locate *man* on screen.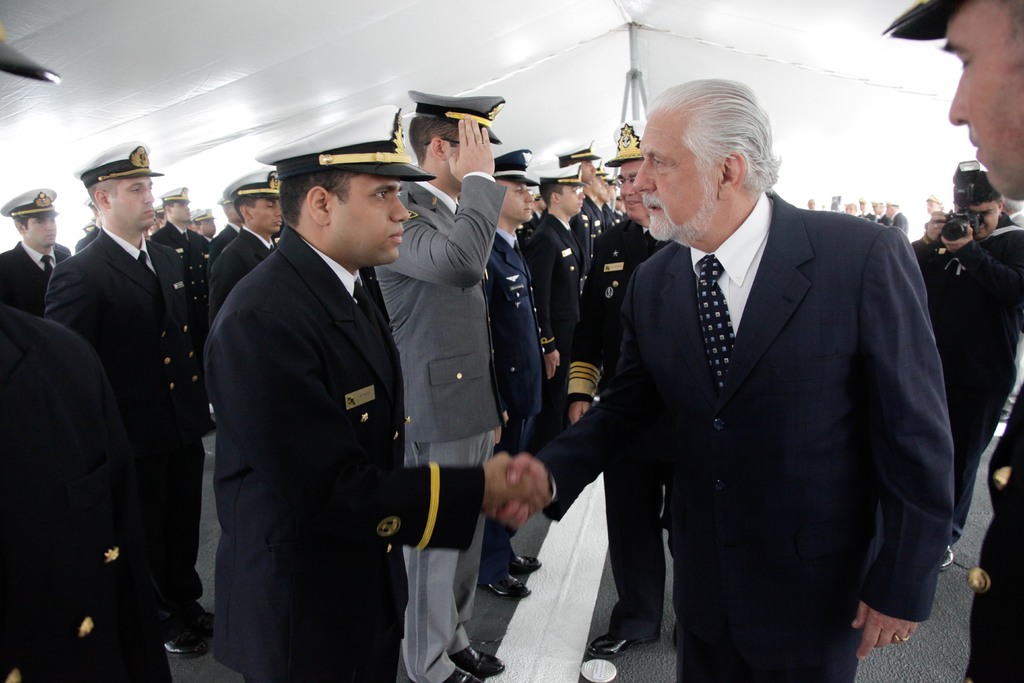
On screen at bbox(593, 67, 959, 668).
